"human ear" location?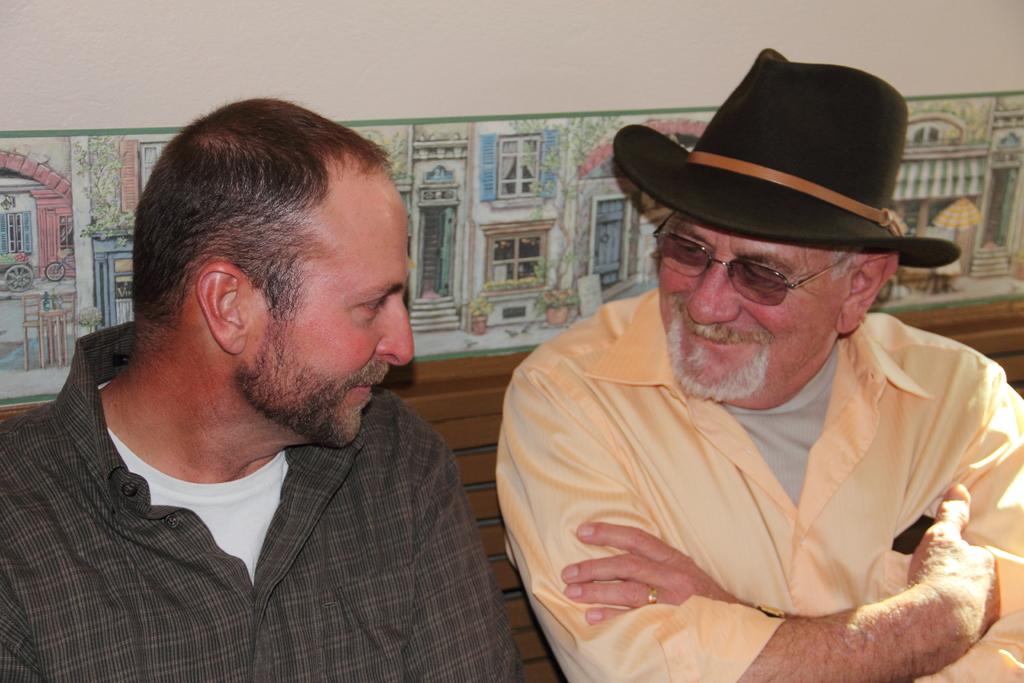
box(833, 252, 895, 332)
